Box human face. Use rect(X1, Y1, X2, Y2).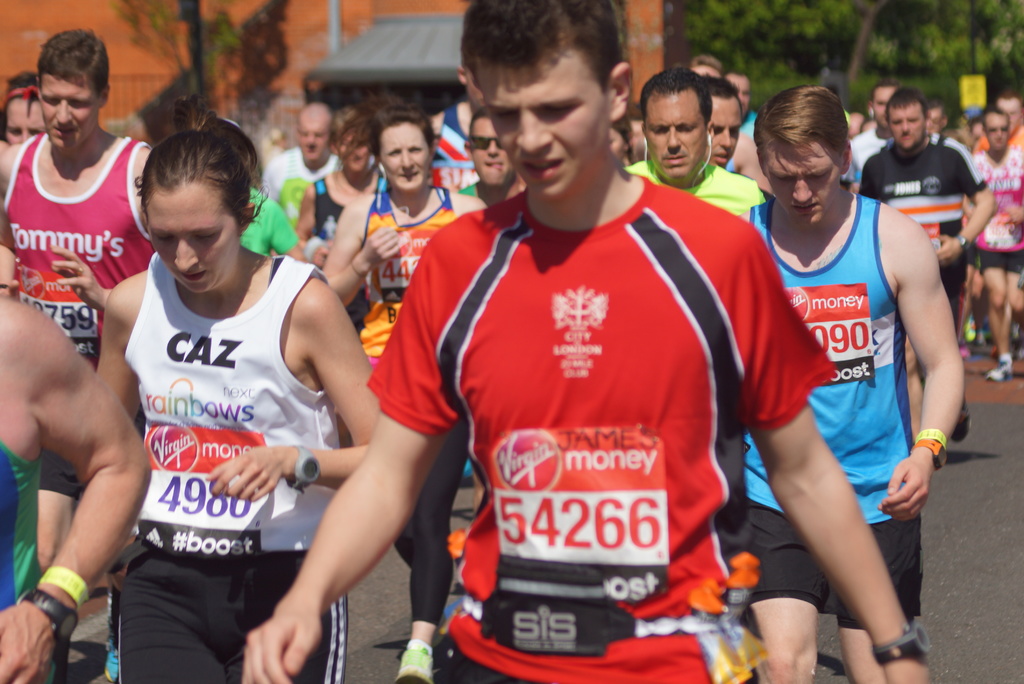
rect(645, 94, 705, 176).
